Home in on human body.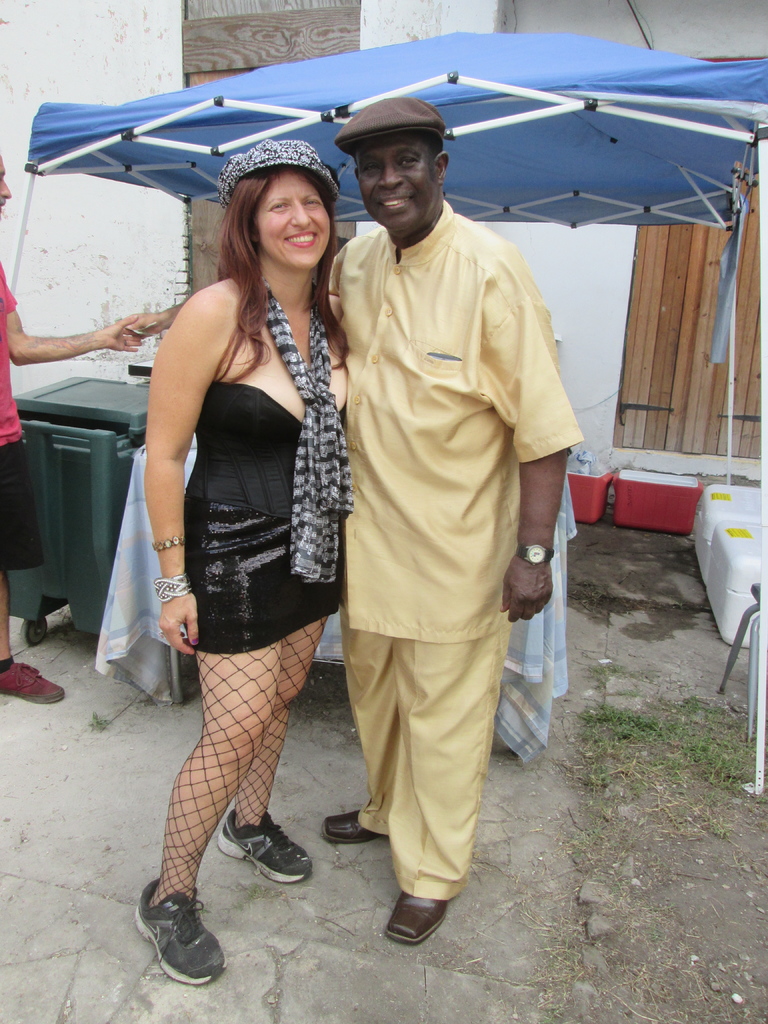
Homed in at box=[0, 259, 142, 705].
